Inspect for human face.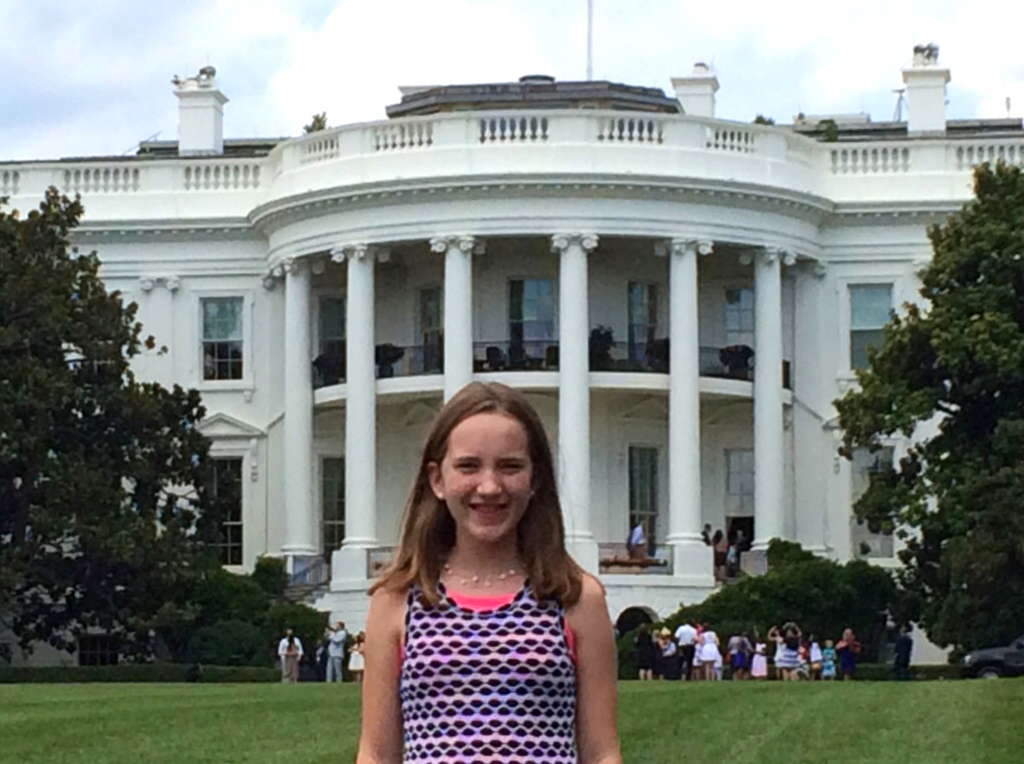
Inspection: [x1=438, y1=413, x2=533, y2=541].
